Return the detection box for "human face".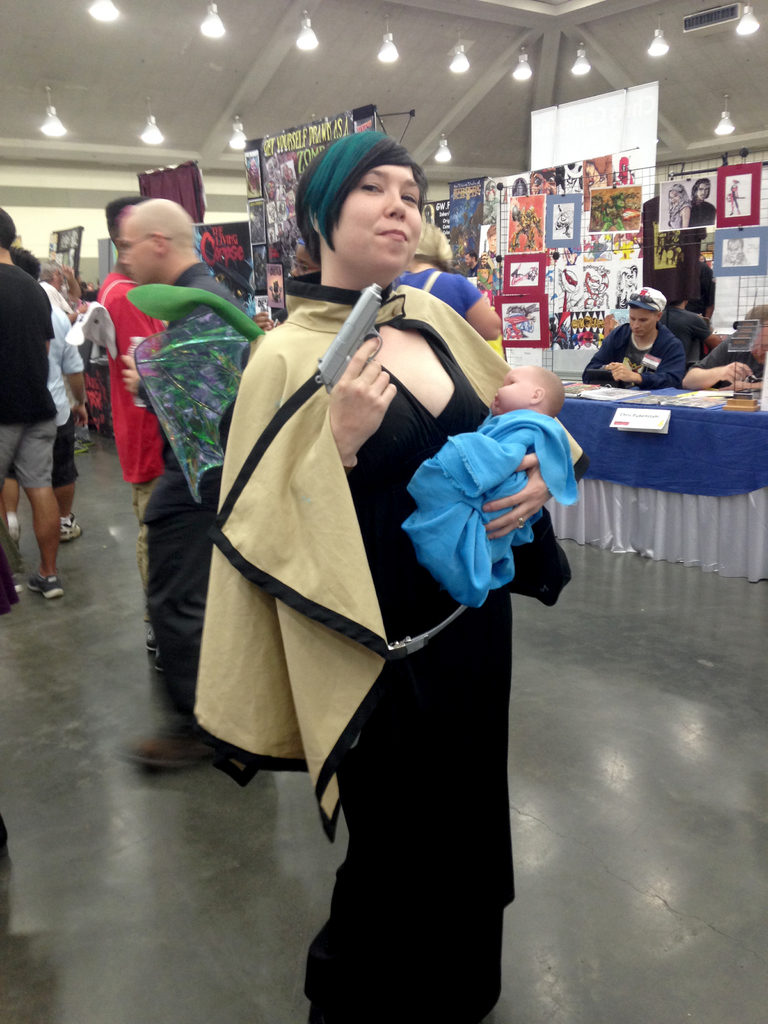
(left=326, top=163, right=420, bottom=273).
